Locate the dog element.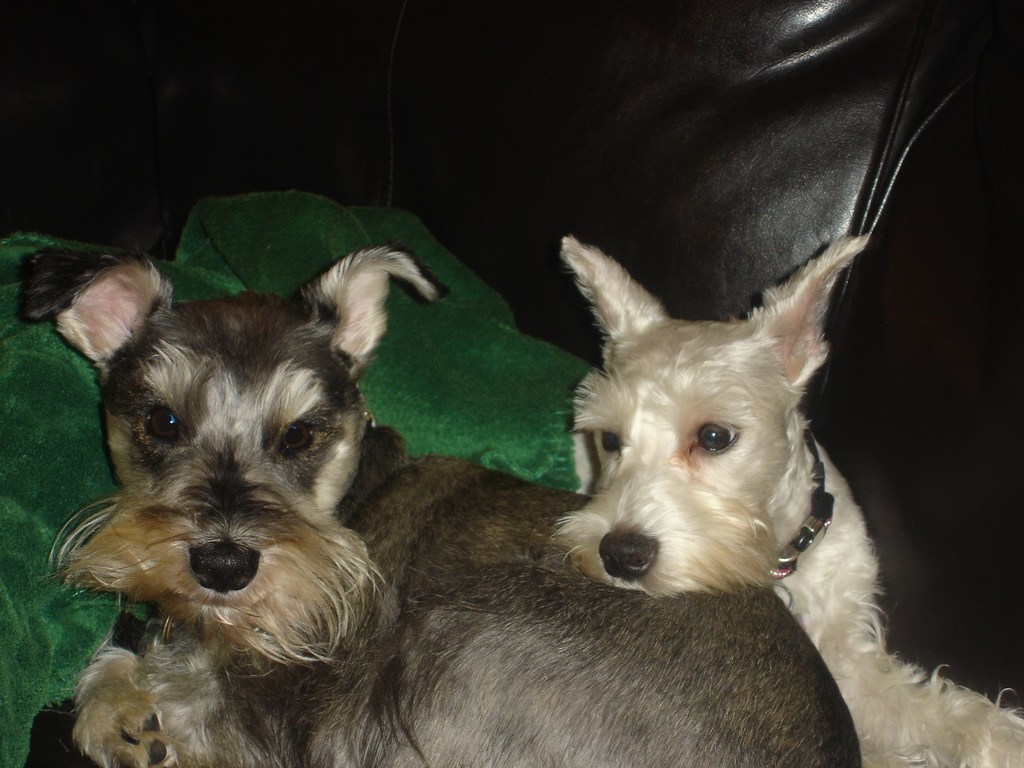
Element bbox: pyautogui.locateOnScreen(19, 249, 864, 767).
